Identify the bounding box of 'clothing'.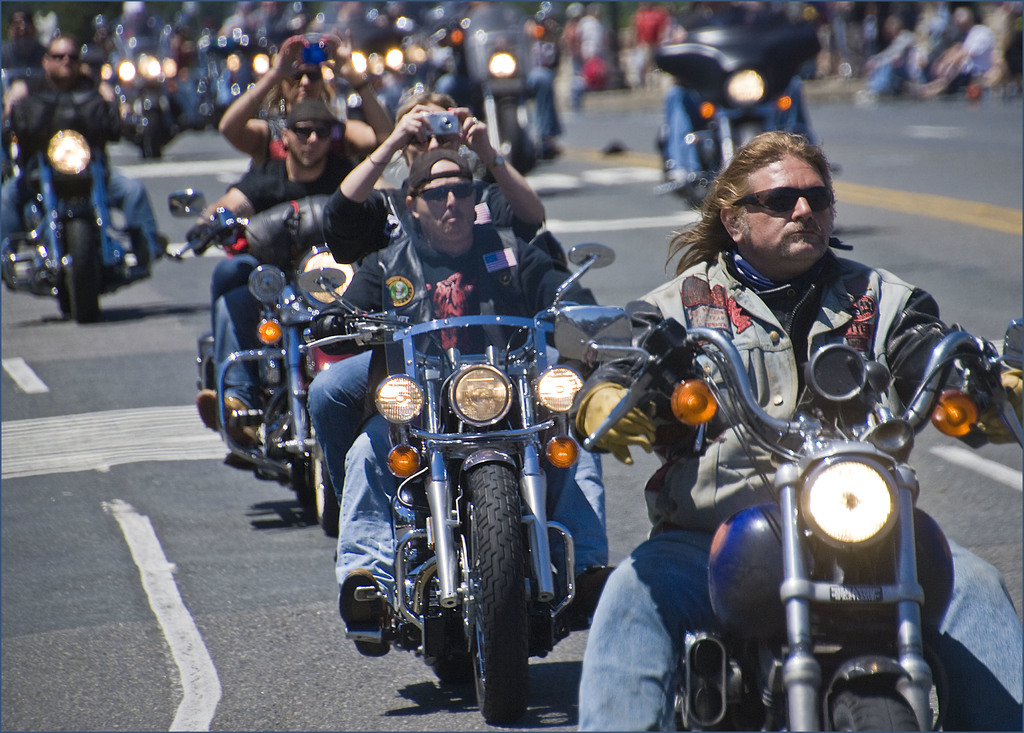
pyautogui.locateOnScreen(1, 75, 143, 262).
